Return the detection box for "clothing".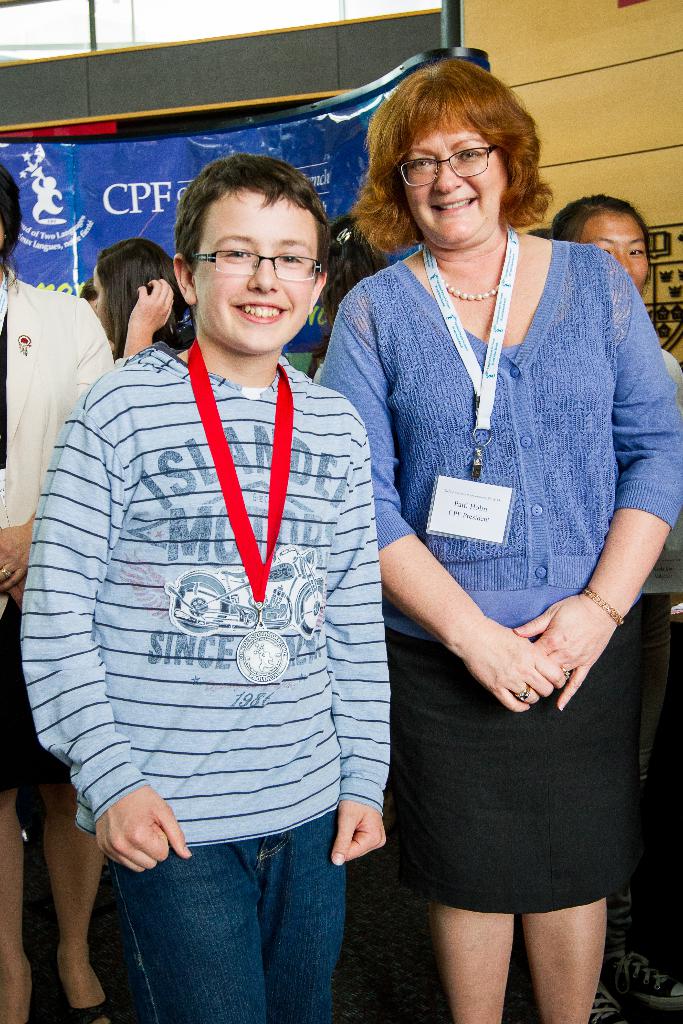
[0,273,119,792].
